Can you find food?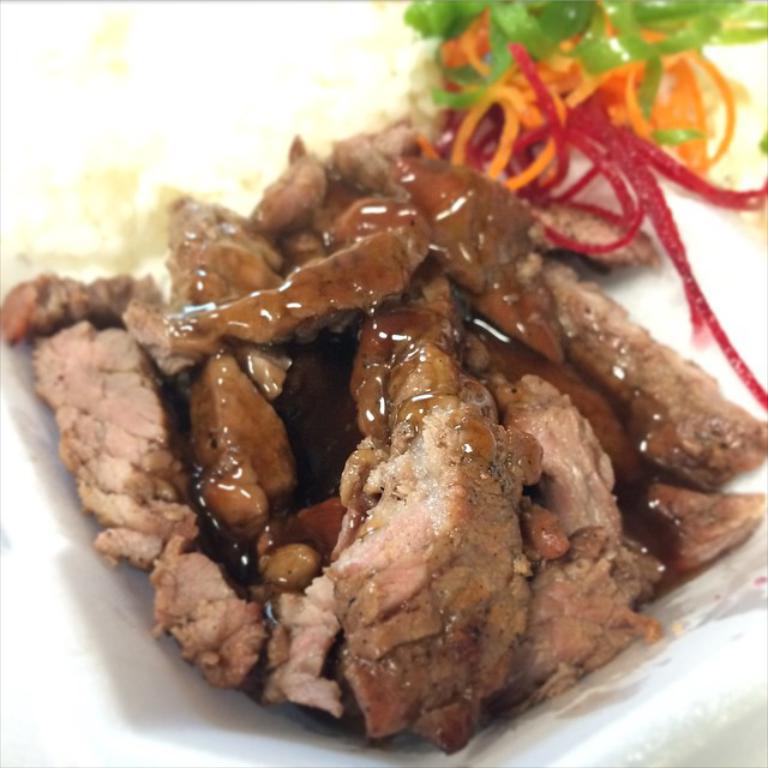
Yes, bounding box: region(44, 187, 701, 680).
